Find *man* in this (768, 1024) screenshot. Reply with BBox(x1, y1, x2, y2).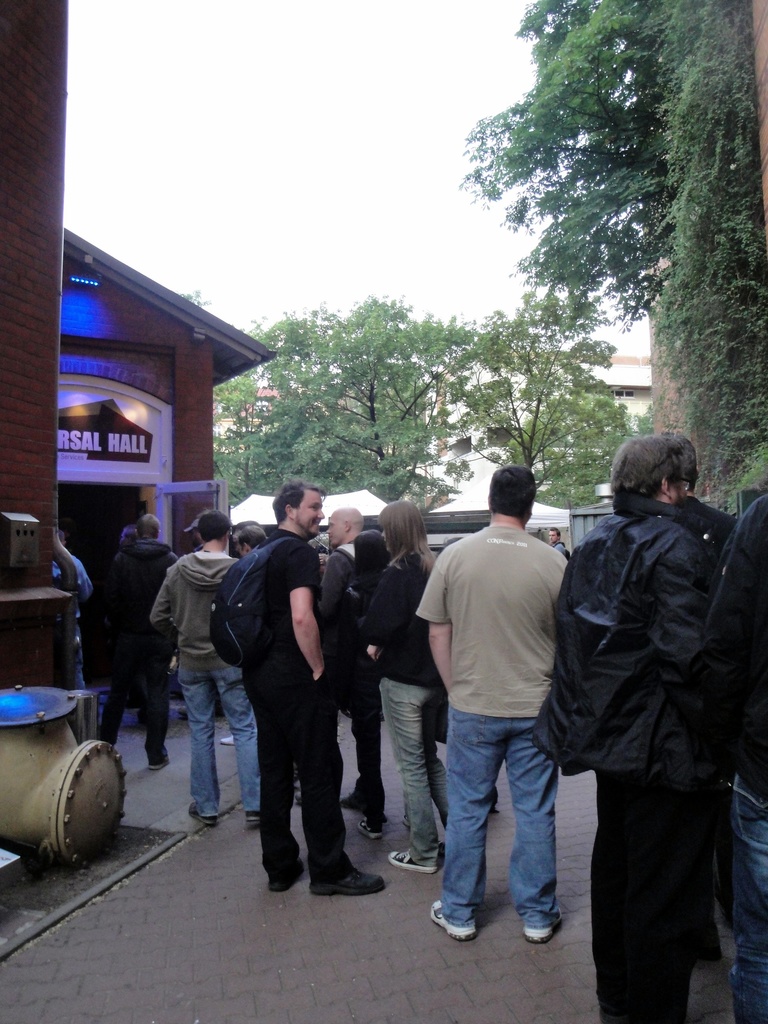
BBox(552, 520, 568, 558).
